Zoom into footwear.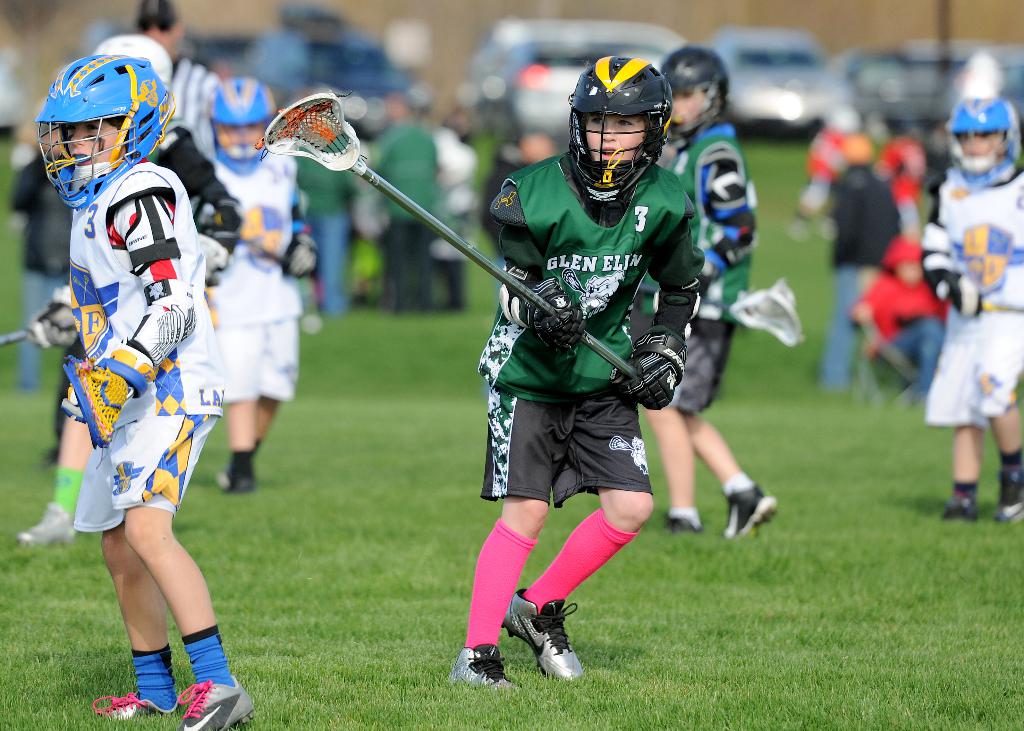
Zoom target: BBox(940, 494, 984, 520).
